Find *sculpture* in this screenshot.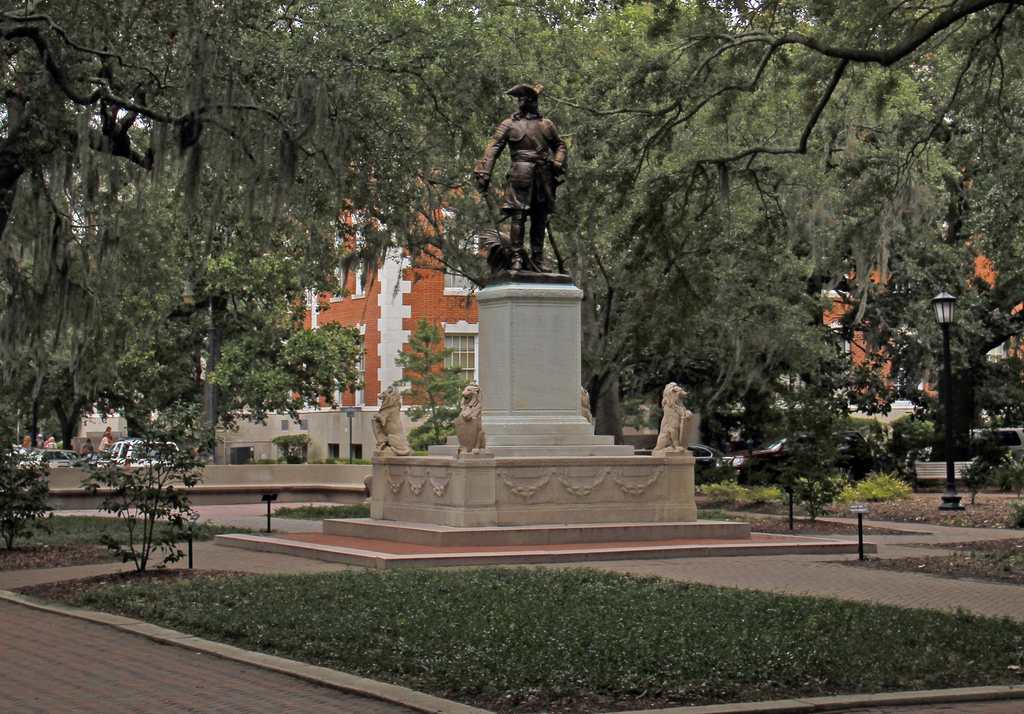
The bounding box for *sculpture* is crop(652, 381, 691, 451).
